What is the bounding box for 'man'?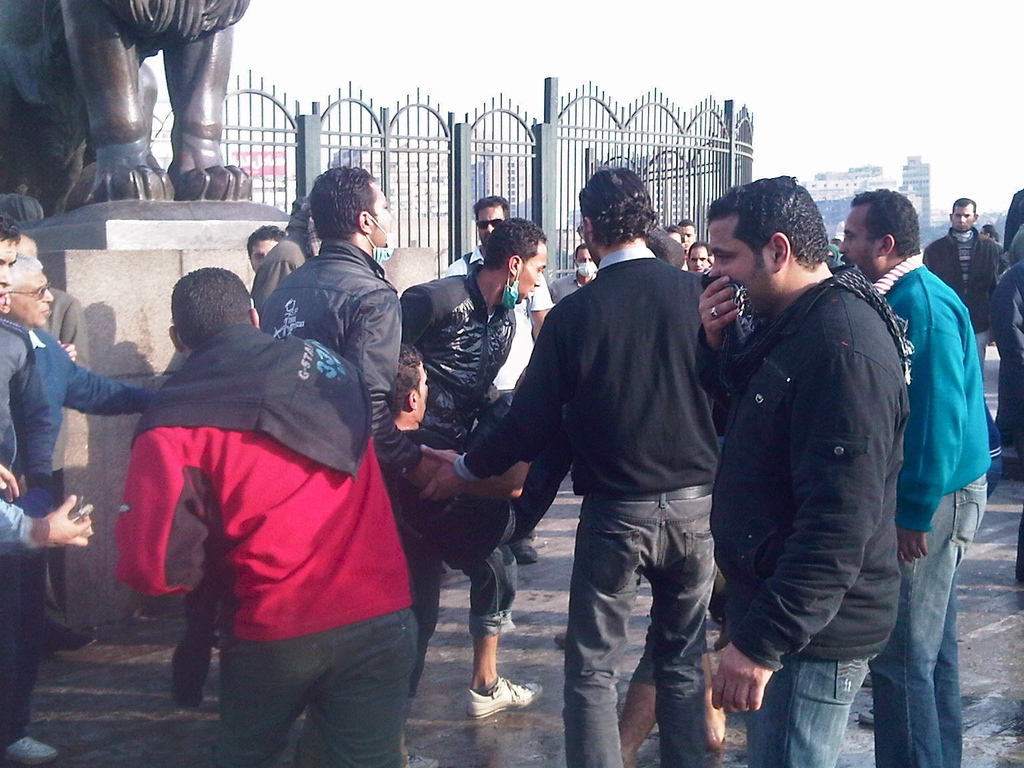
Rect(991, 259, 1023, 459).
